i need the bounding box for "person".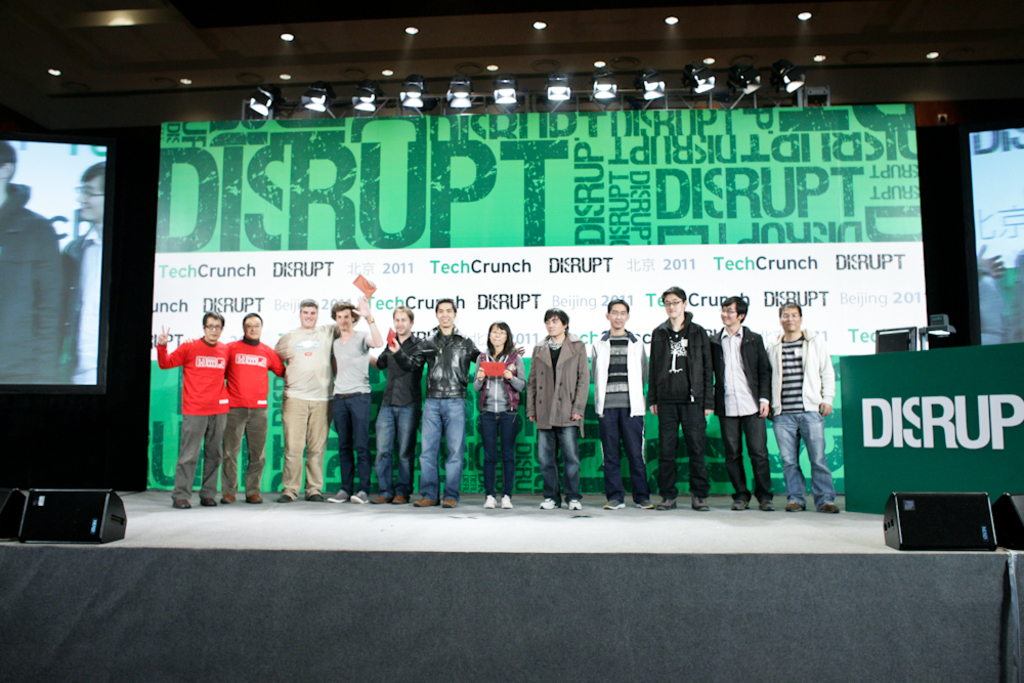
Here it is: [217,307,289,507].
